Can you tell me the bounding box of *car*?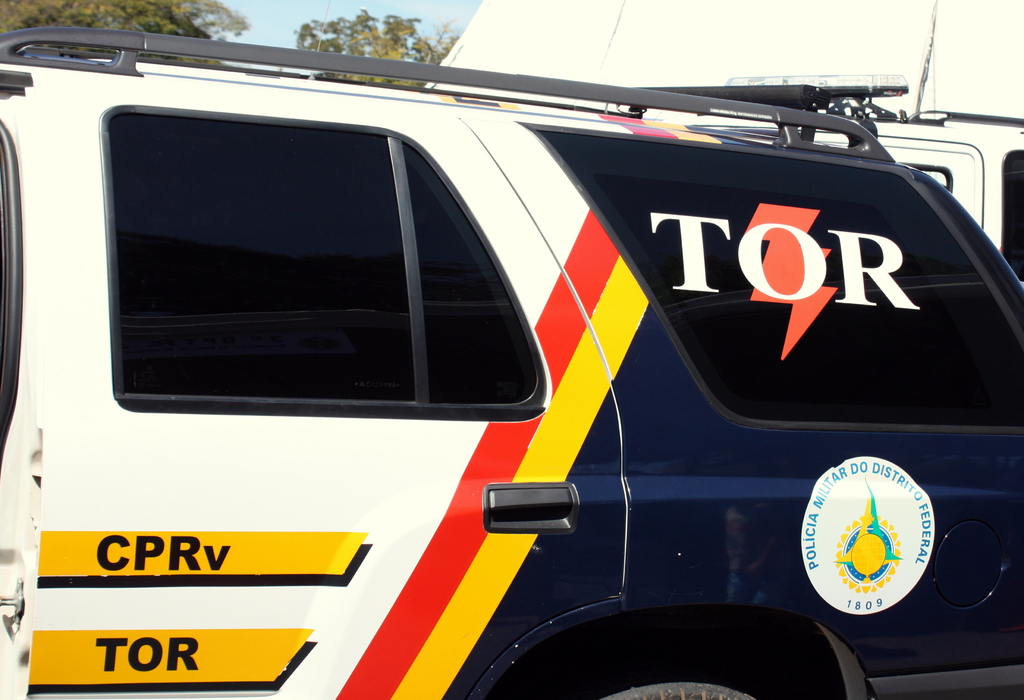
bbox(0, 26, 1023, 699).
